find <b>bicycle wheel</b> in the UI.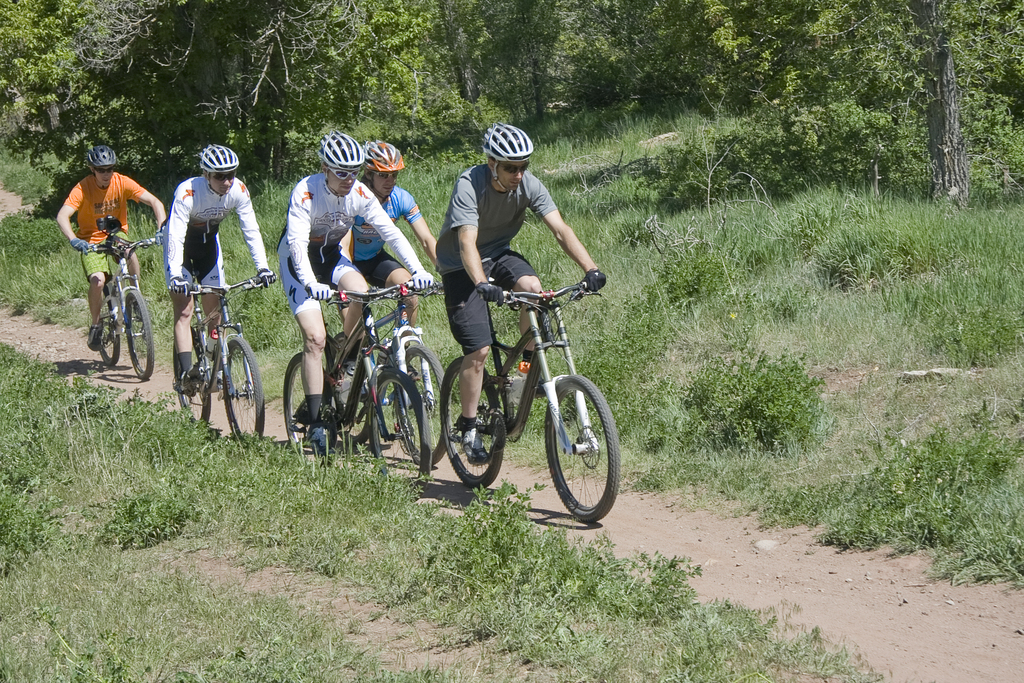
UI element at bbox(540, 374, 618, 531).
